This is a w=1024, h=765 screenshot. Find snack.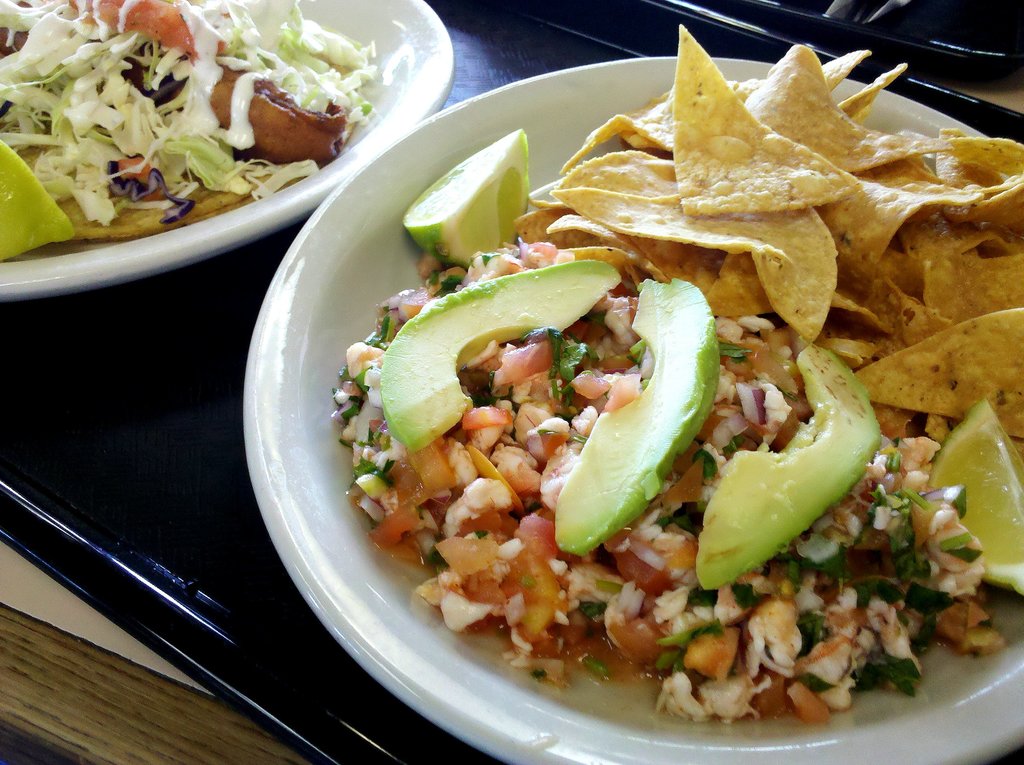
Bounding box: Rect(0, 1, 381, 259).
